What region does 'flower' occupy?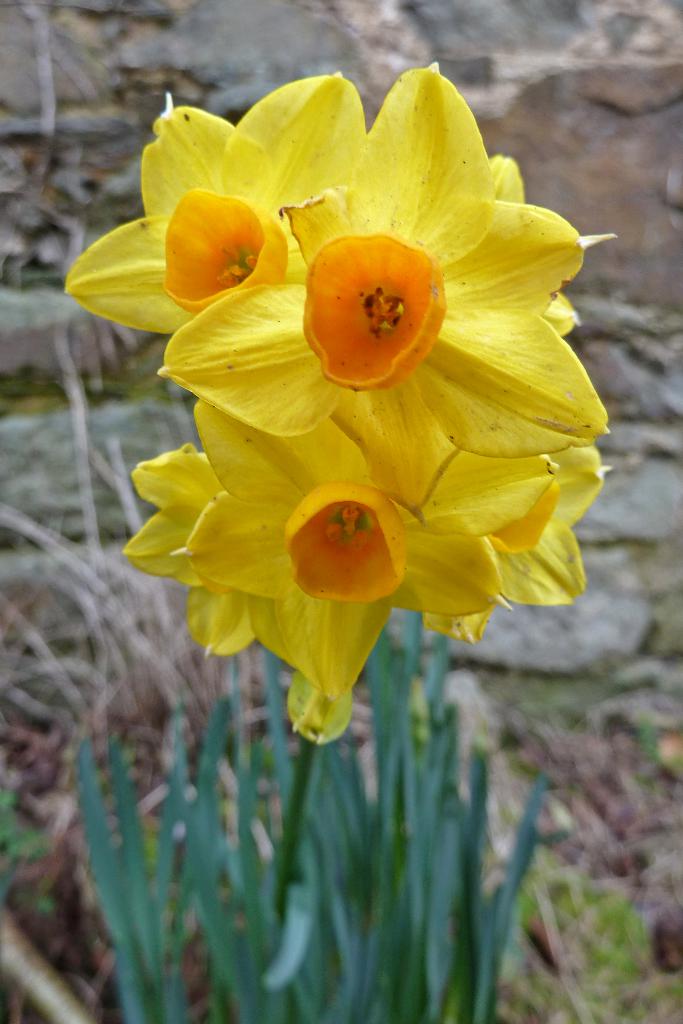
region(143, 61, 602, 519).
